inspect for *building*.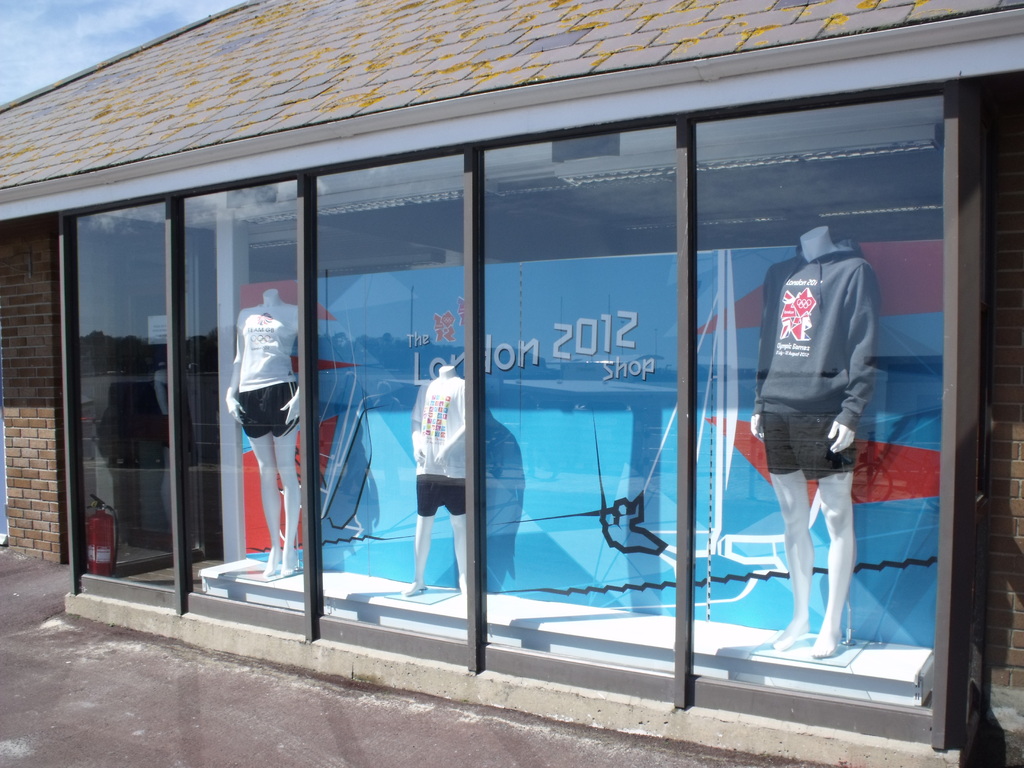
Inspection: crop(0, 0, 1023, 767).
